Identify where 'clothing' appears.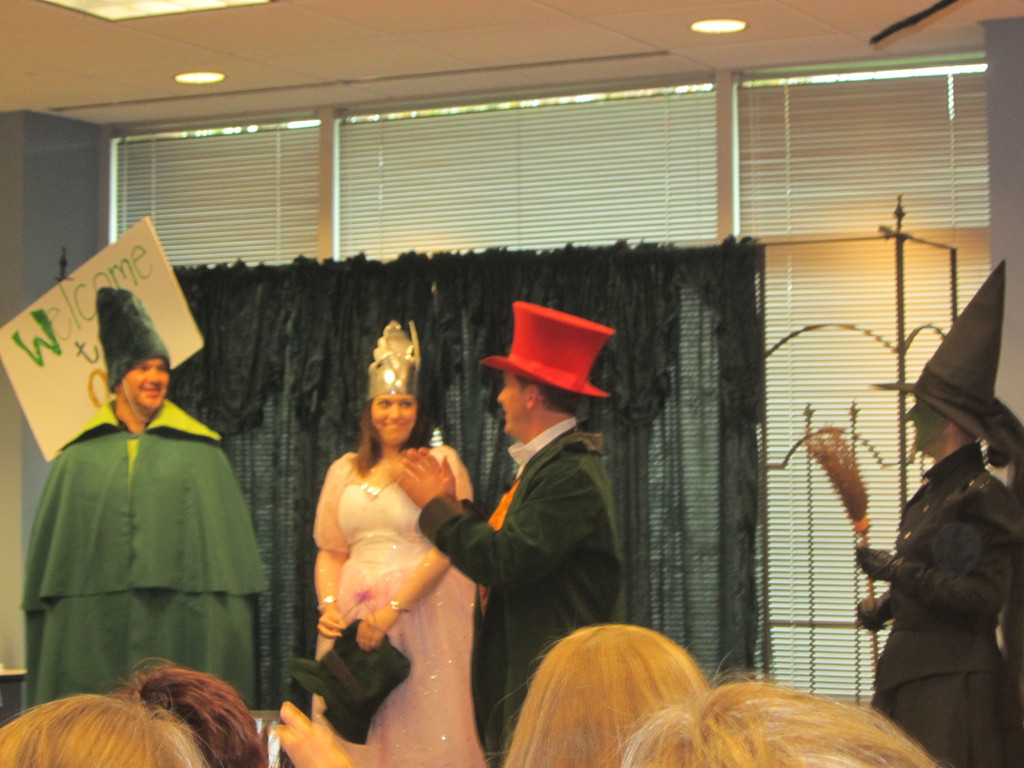
Appears at box(409, 425, 655, 760).
